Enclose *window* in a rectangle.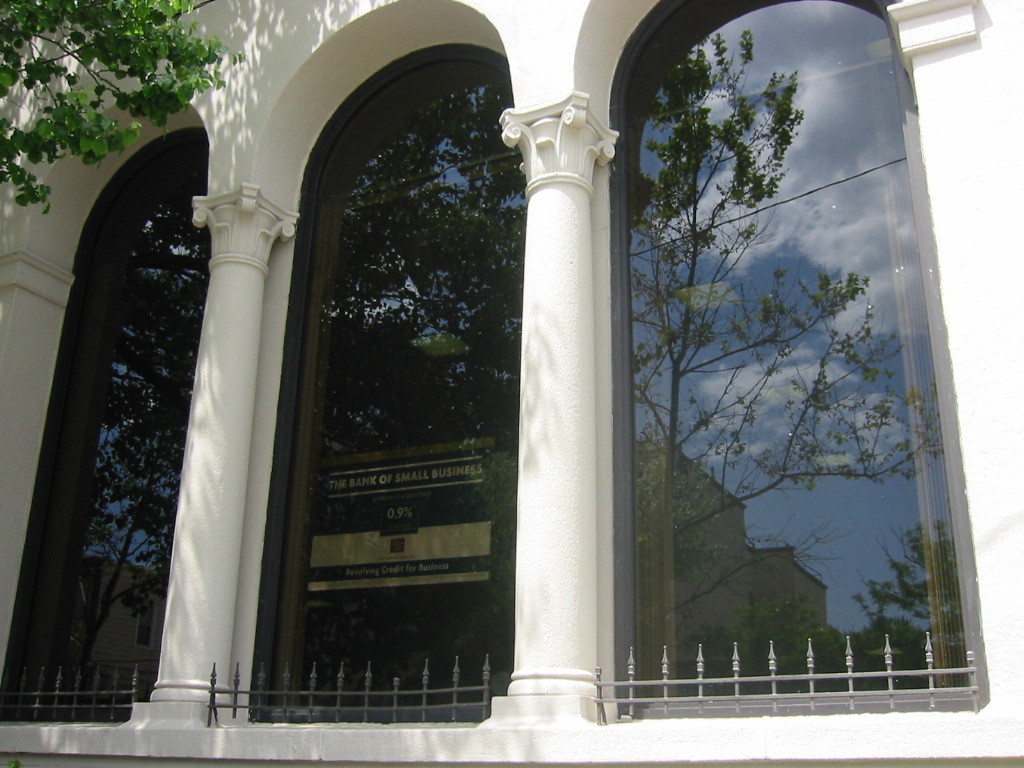
box(4, 132, 208, 726).
